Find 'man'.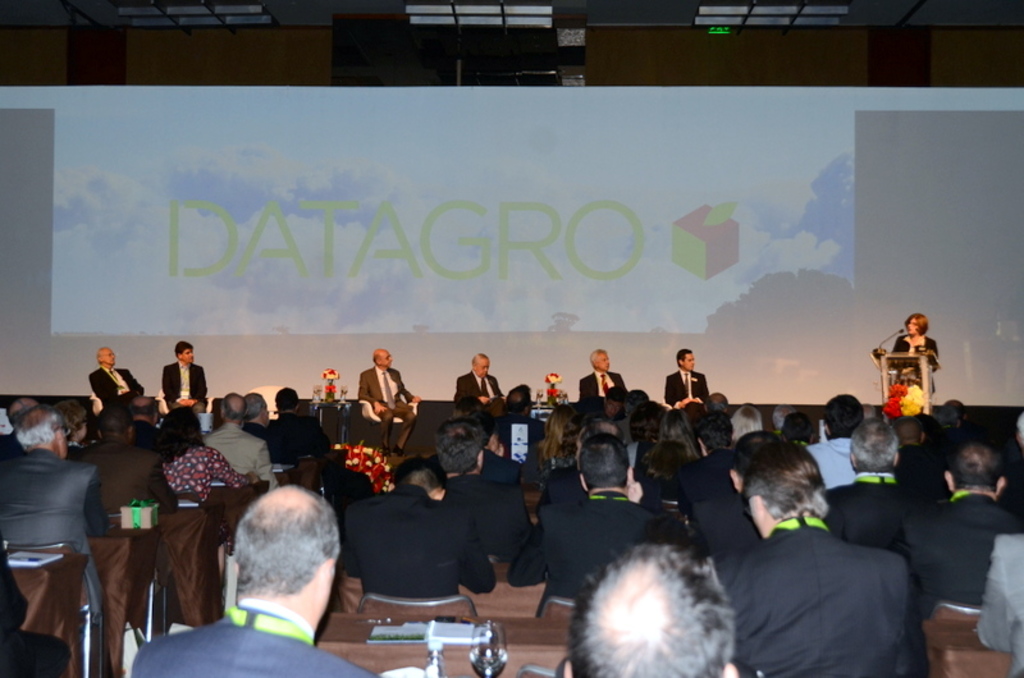
BBox(504, 432, 681, 594).
